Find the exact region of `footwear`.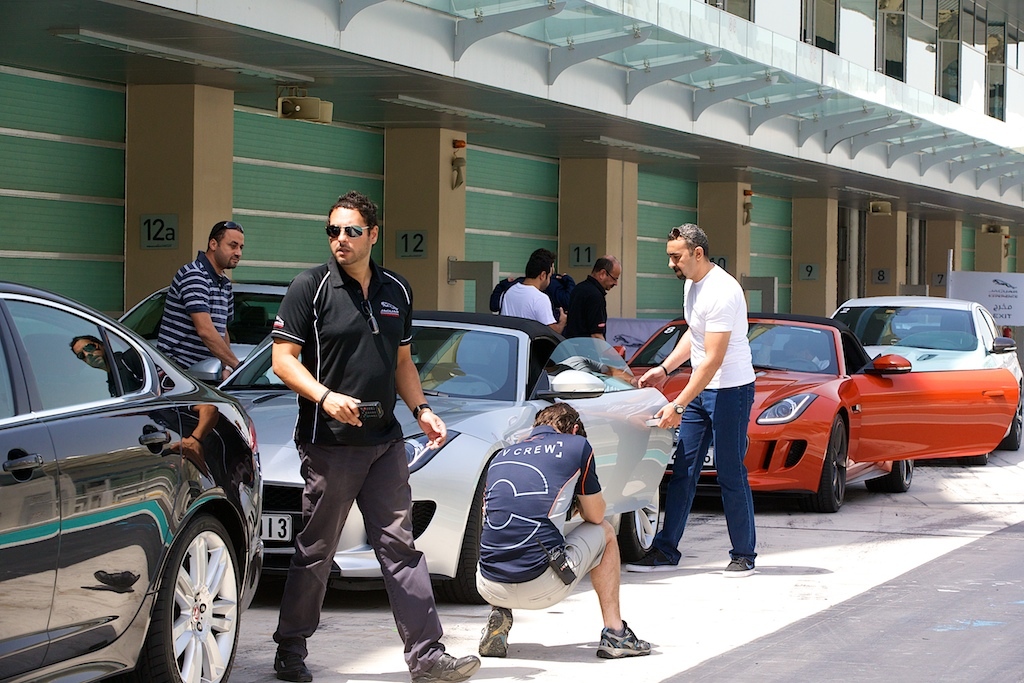
Exact region: (left=412, top=637, right=479, bottom=682).
